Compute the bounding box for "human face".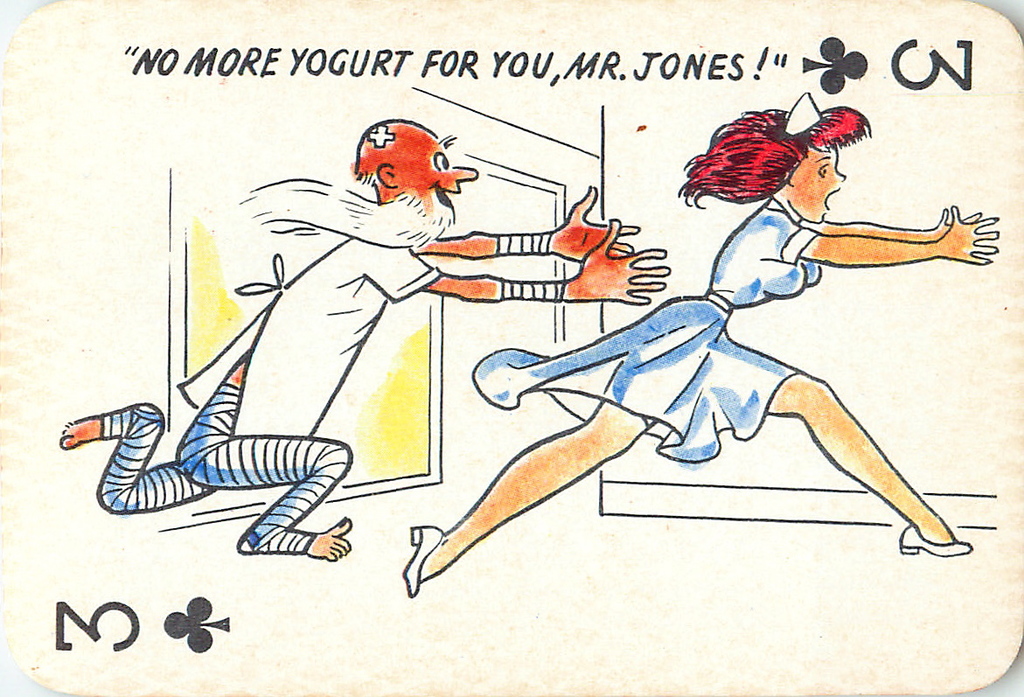
box(402, 126, 477, 219).
